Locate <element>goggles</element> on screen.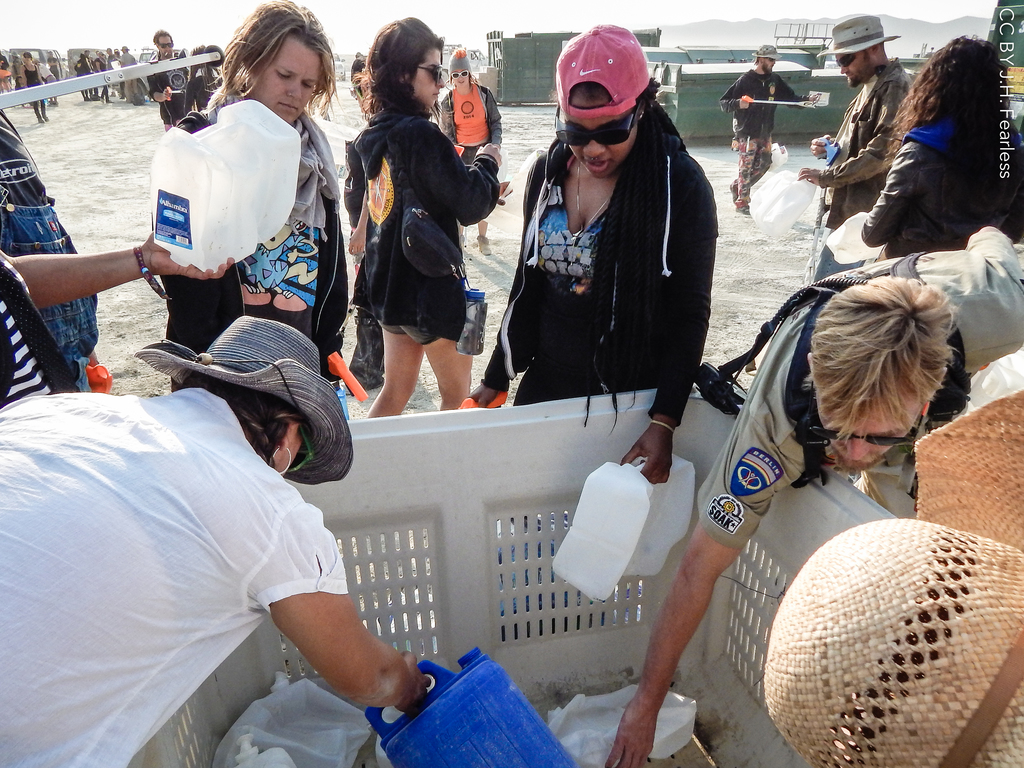
On screen at crop(280, 401, 317, 473).
